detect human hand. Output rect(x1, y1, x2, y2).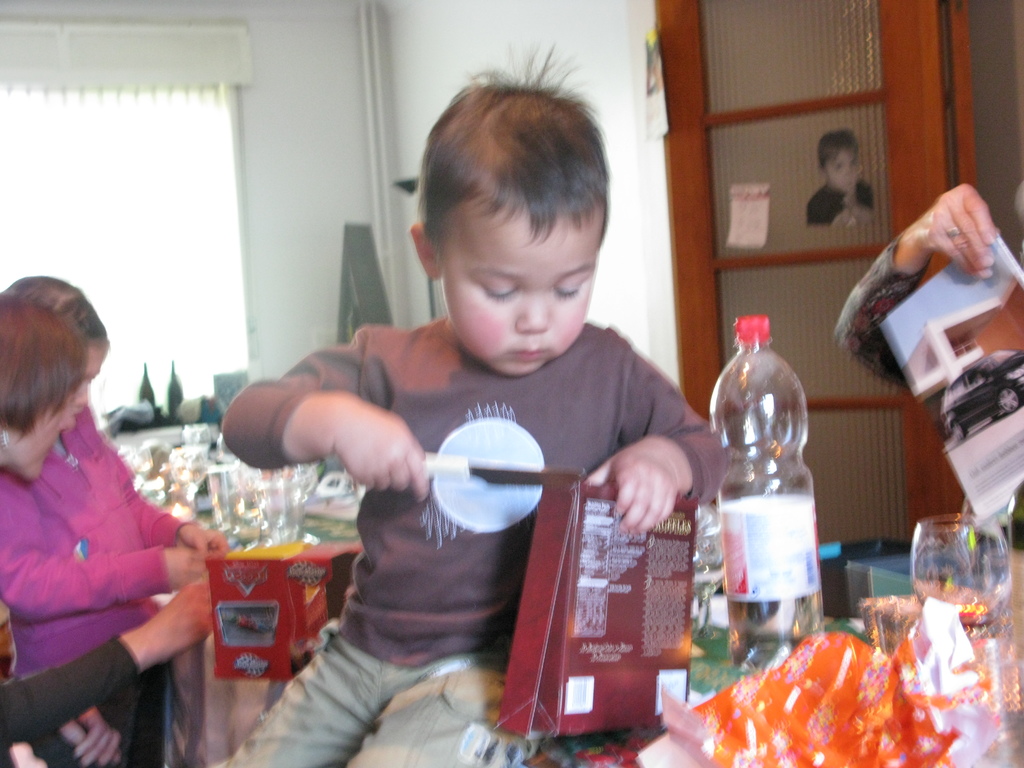
rect(146, 574, 216, 659).
